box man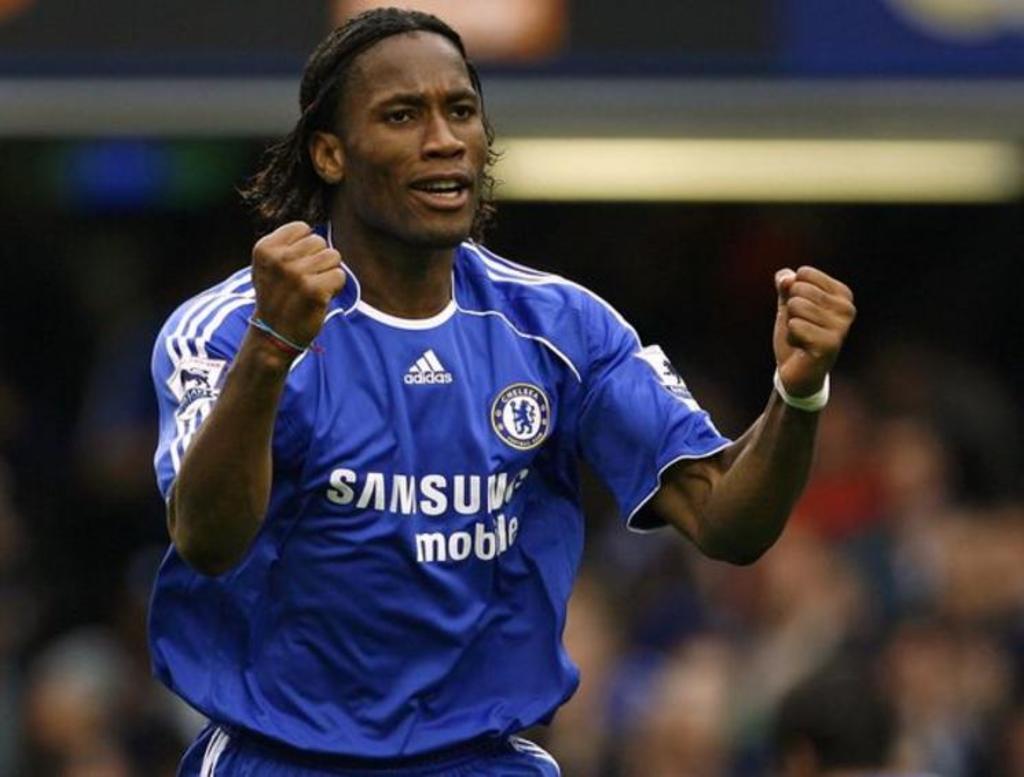
crop(69, 29, 818, 756)
